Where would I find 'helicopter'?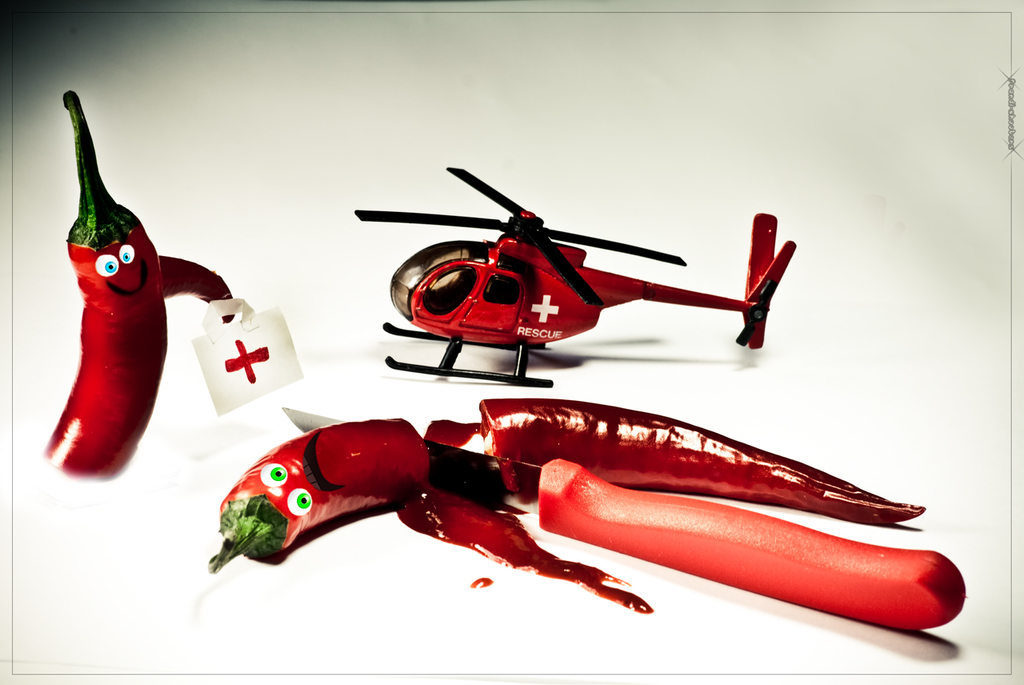
At <bbox>327, 170, 798, 379</bbox>.
